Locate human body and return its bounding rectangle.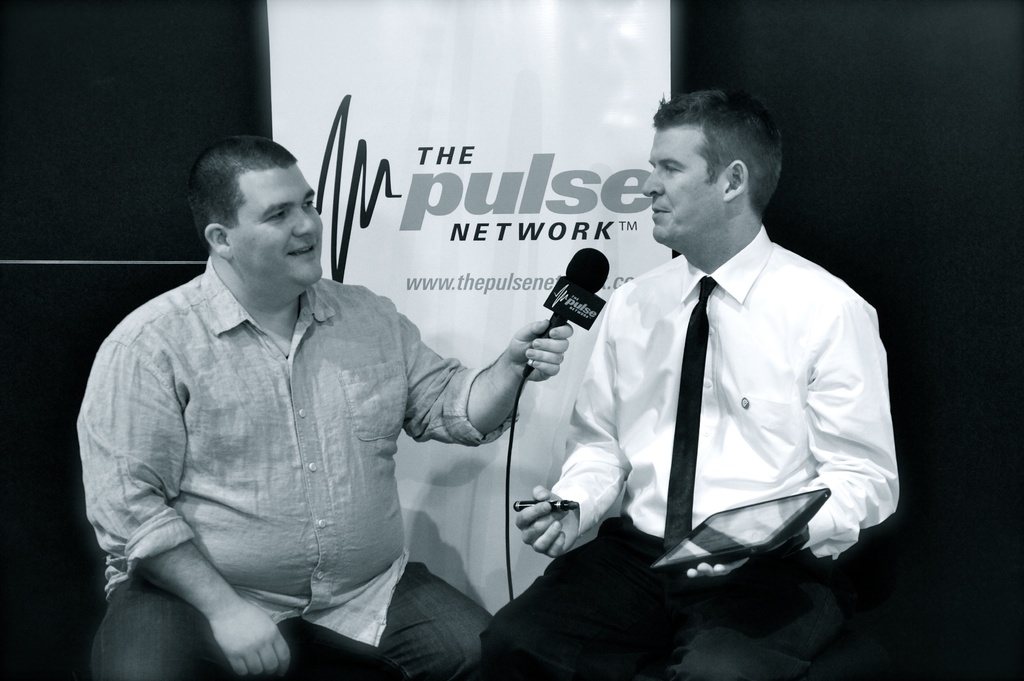
{"left": 482, "top": 227, "right": 902, "bottom": 680}.
